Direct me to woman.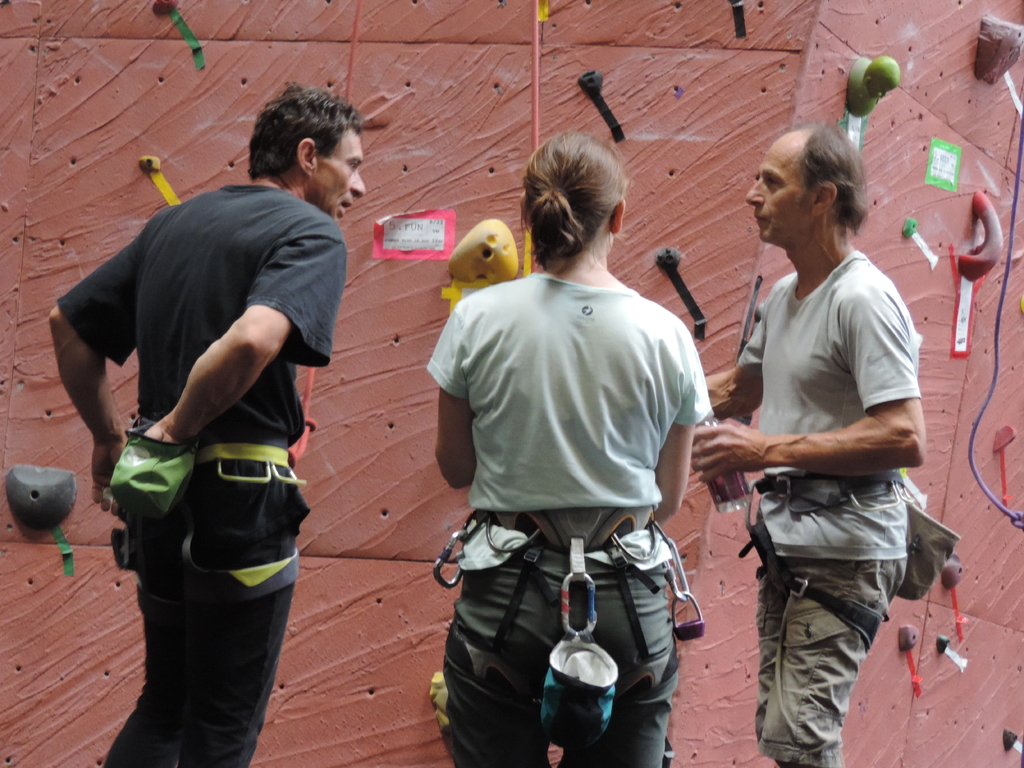
Direction: l=423, t=148, r=731, b=767.
